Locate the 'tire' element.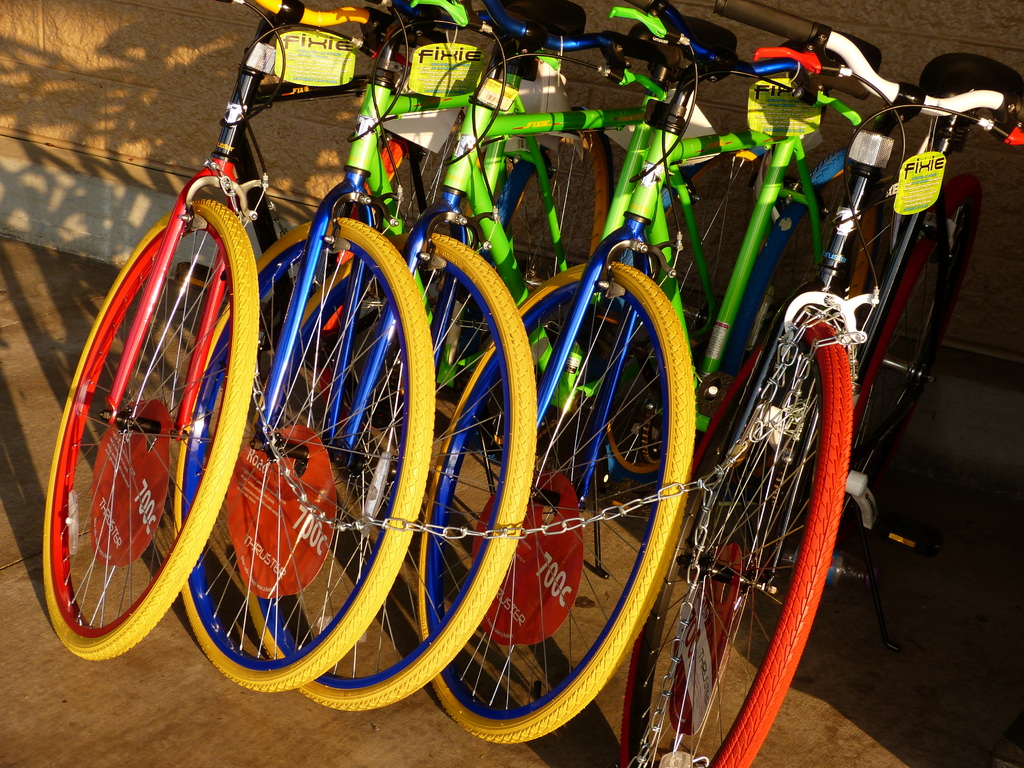
Element bbox: box(319, 135, 483, 428).
